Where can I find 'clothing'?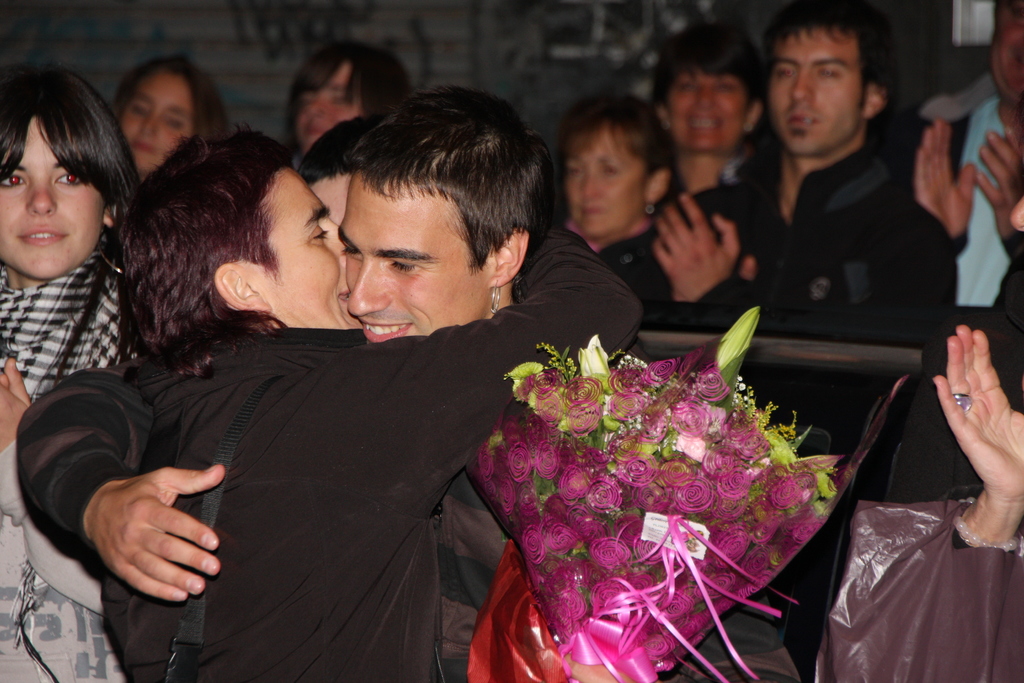
You can find it at 644, 142, 960, 343.
